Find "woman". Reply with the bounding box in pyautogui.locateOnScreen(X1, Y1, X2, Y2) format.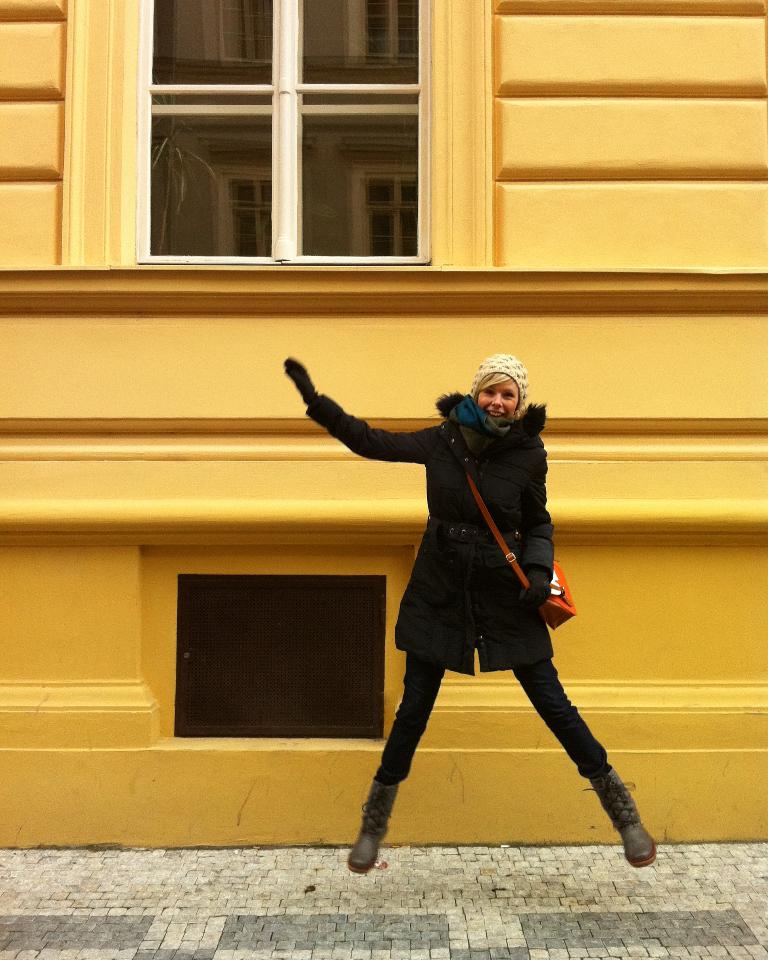
pyautogui.locateOnScreen(296, 323, 630, 870).
